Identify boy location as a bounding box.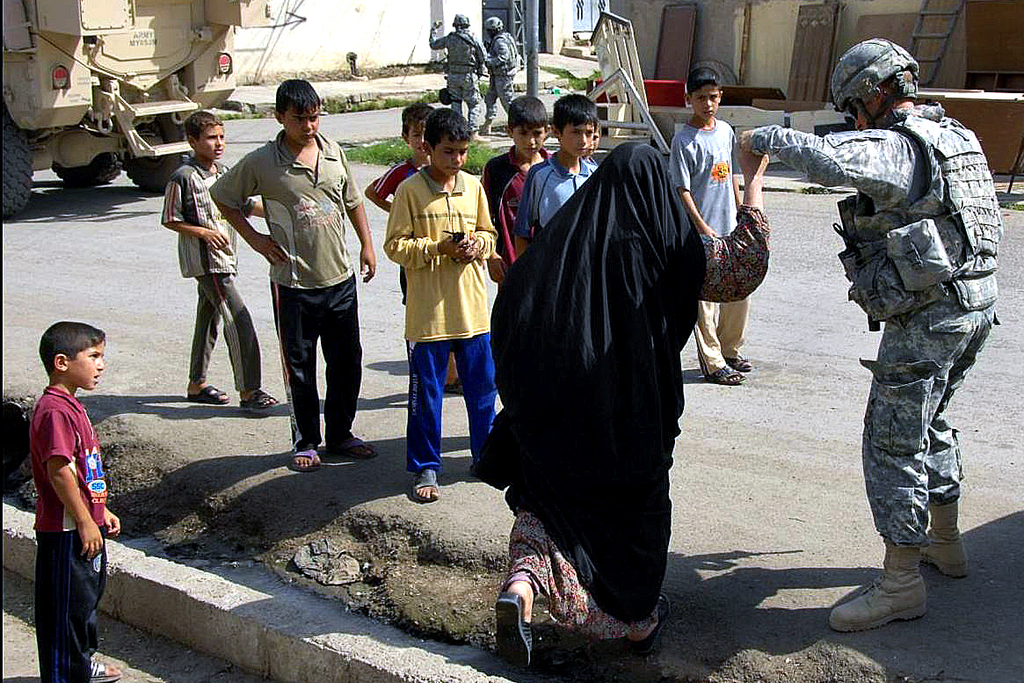
l=383, t=100, r=501, b=502.
